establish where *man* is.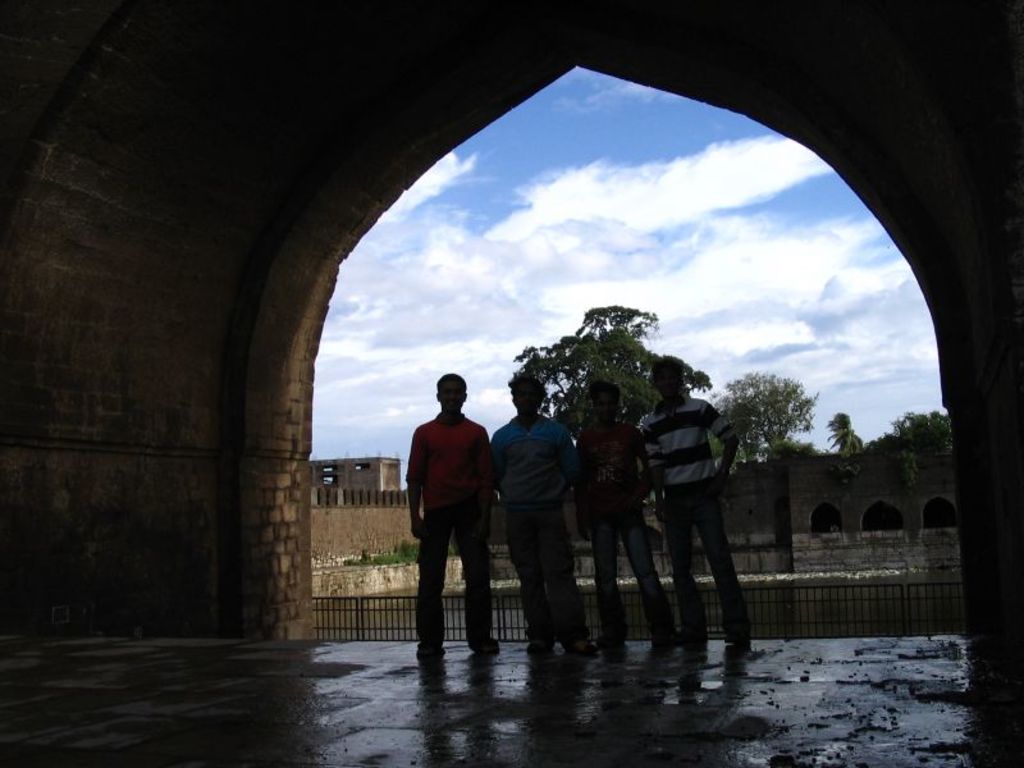
Established at 401/365/495/659.
